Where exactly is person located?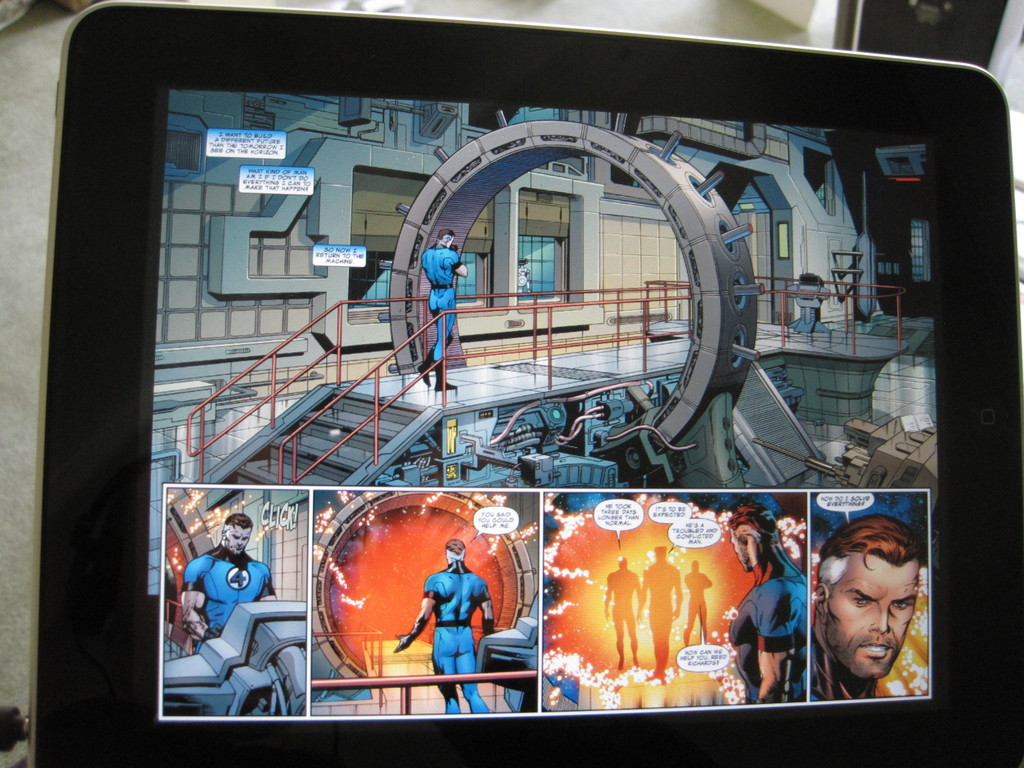
Its bounding box is region(182, 512, 277, 653).
